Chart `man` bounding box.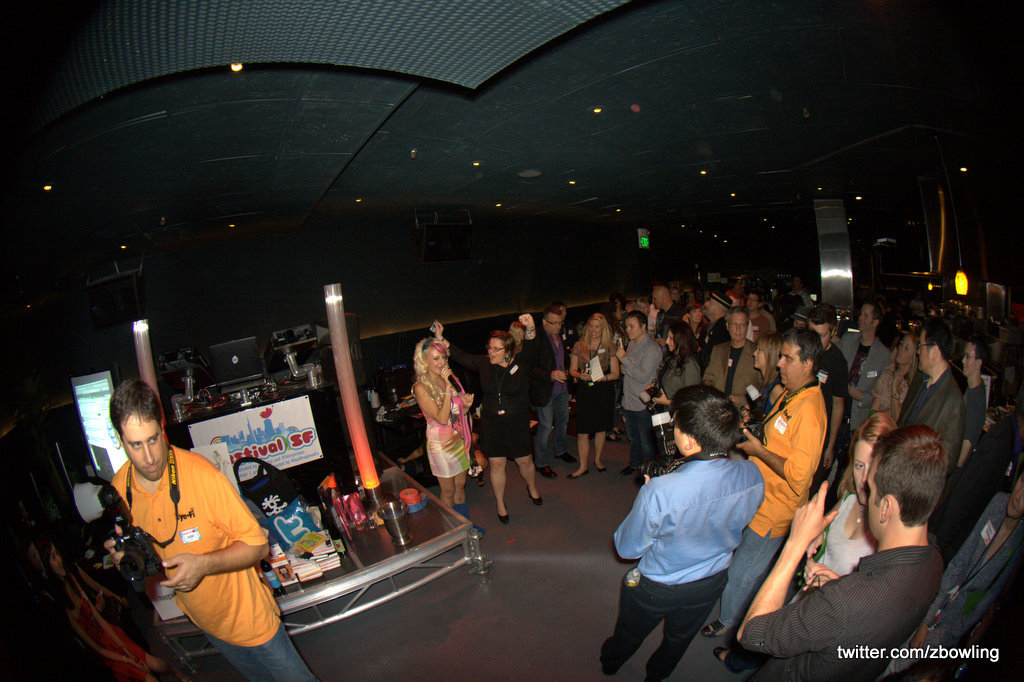
Charted: 79,382,282,673.
